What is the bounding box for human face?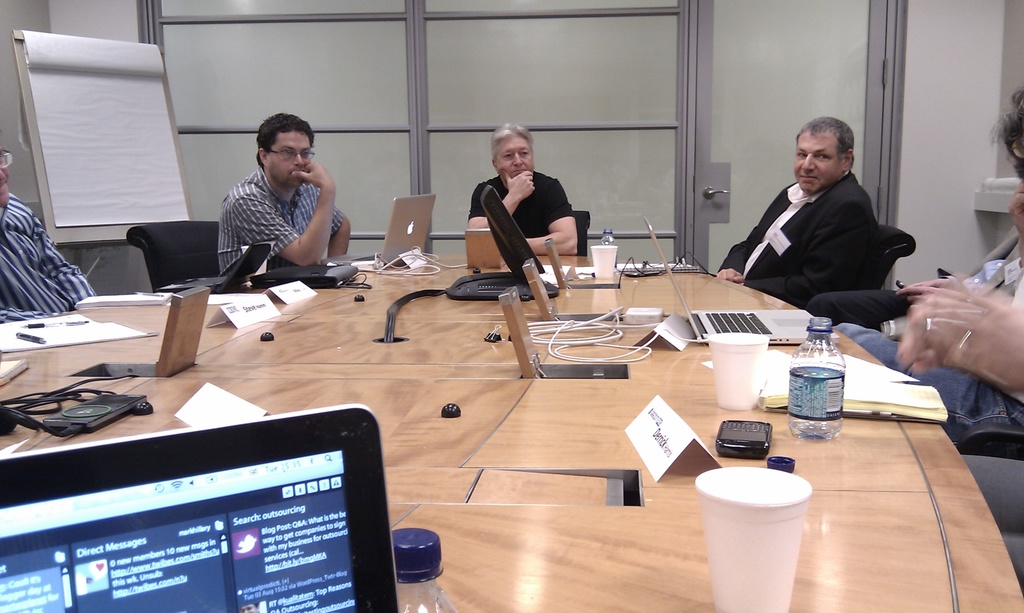
[left=797, top=131, right=842, bottom=196].
